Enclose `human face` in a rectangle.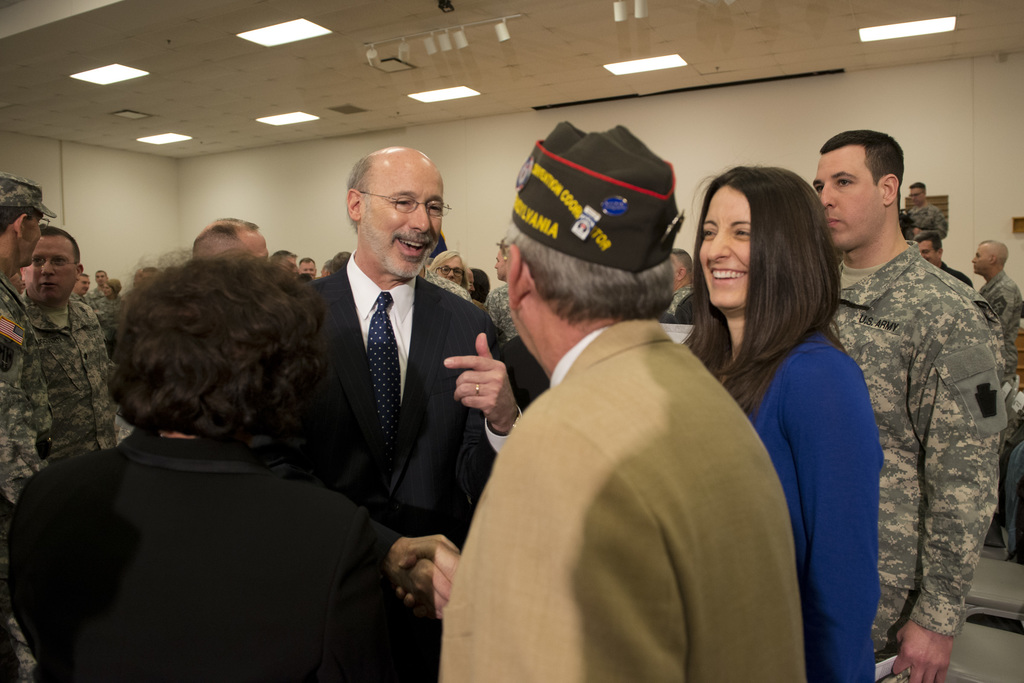
[909,188,924,204].
